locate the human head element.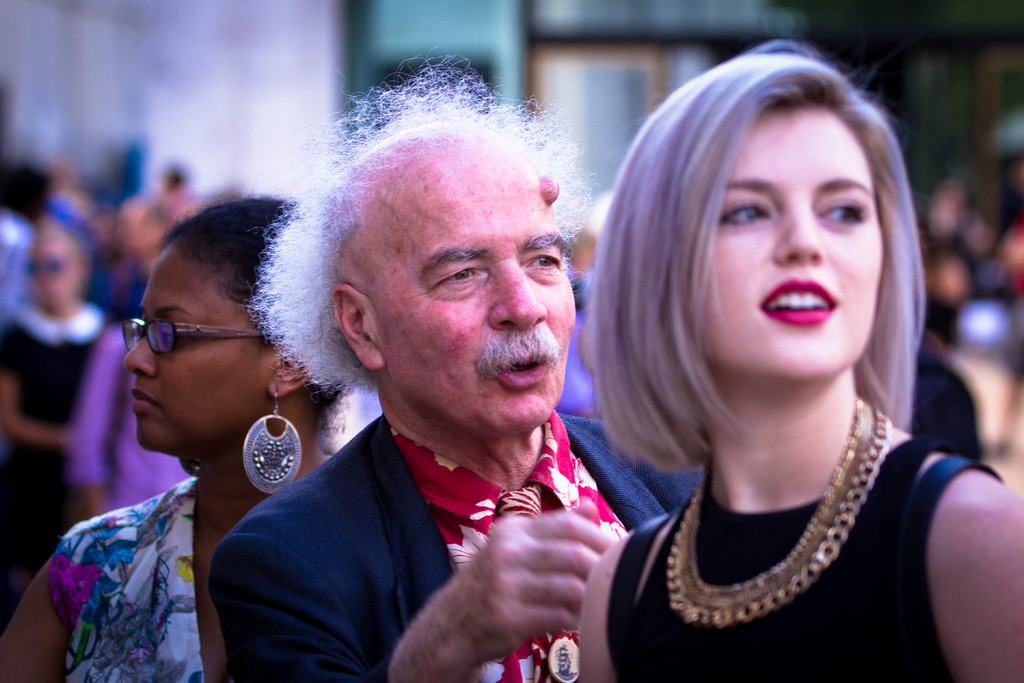
Element bbox: region(614, 35, 911, 444).
